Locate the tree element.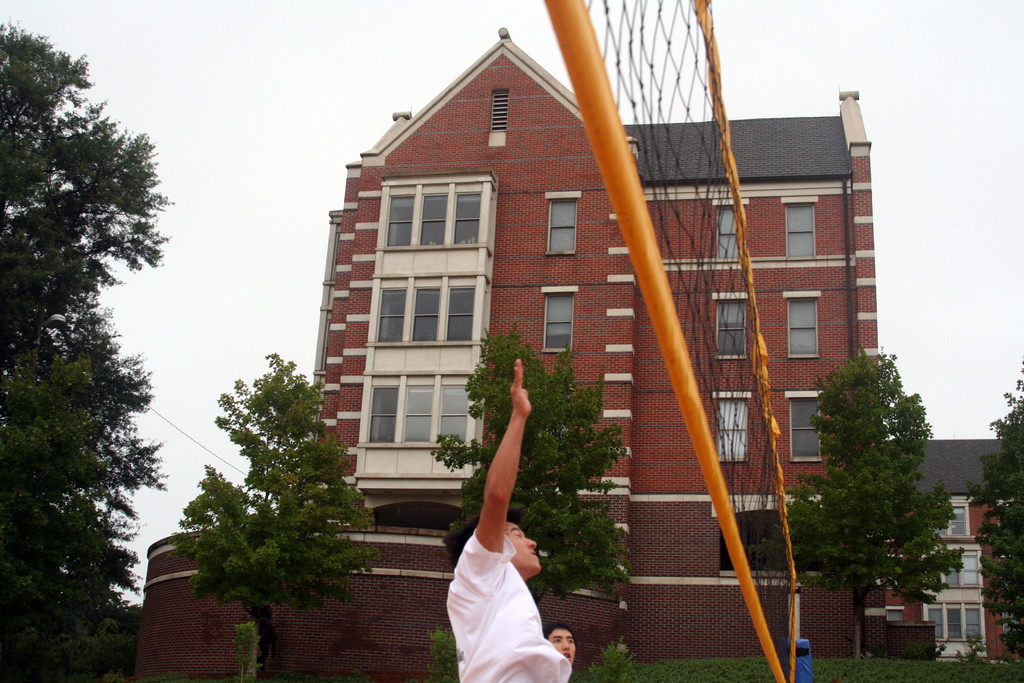
Element bbox: region(792, 322, 968, 636).
